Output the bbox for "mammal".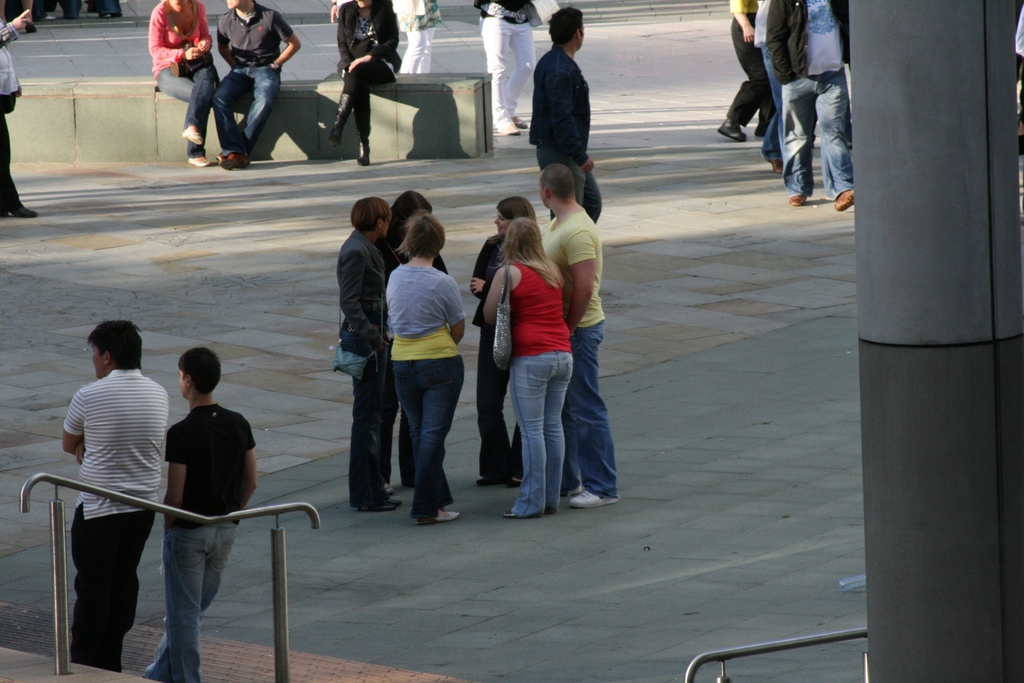
pyautogui.locateOnScreen(0, 8, 38, 215).
